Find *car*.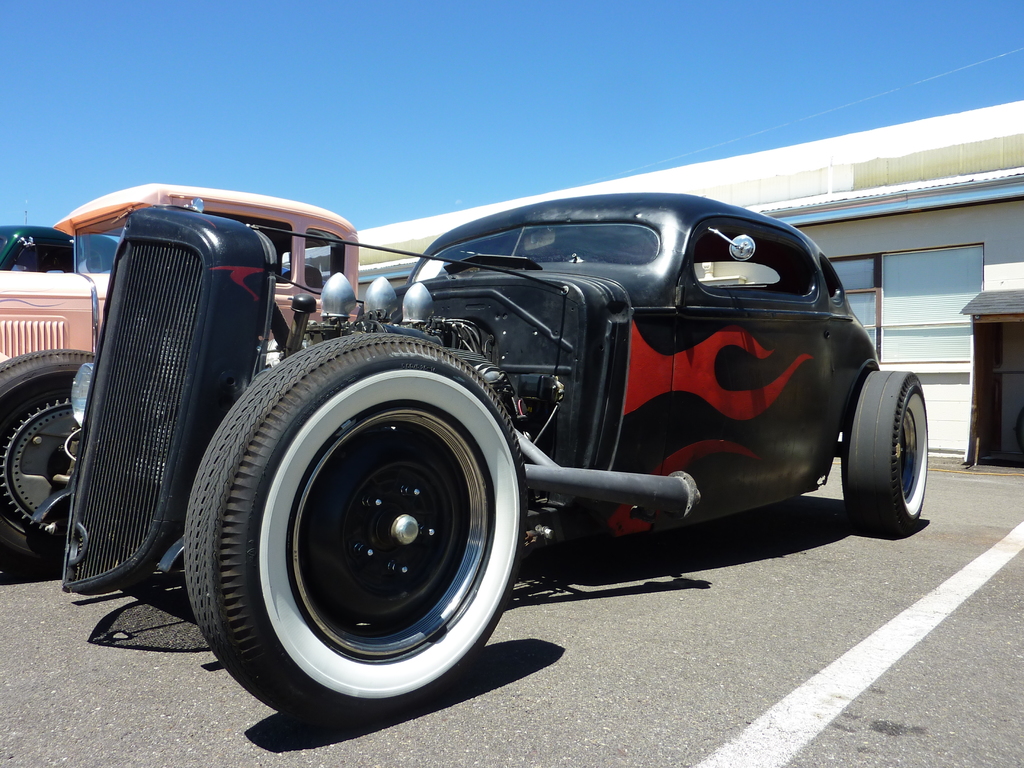
box(0, 178, 359, 577).
